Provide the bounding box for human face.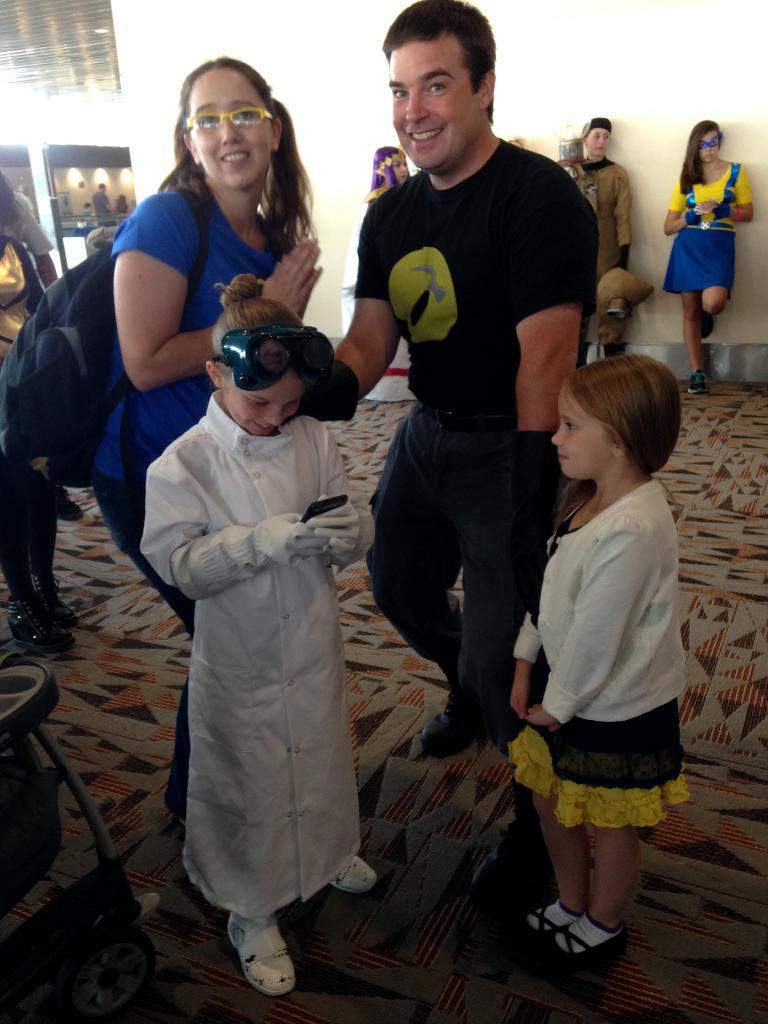
box(234, 376, 300, 435).
